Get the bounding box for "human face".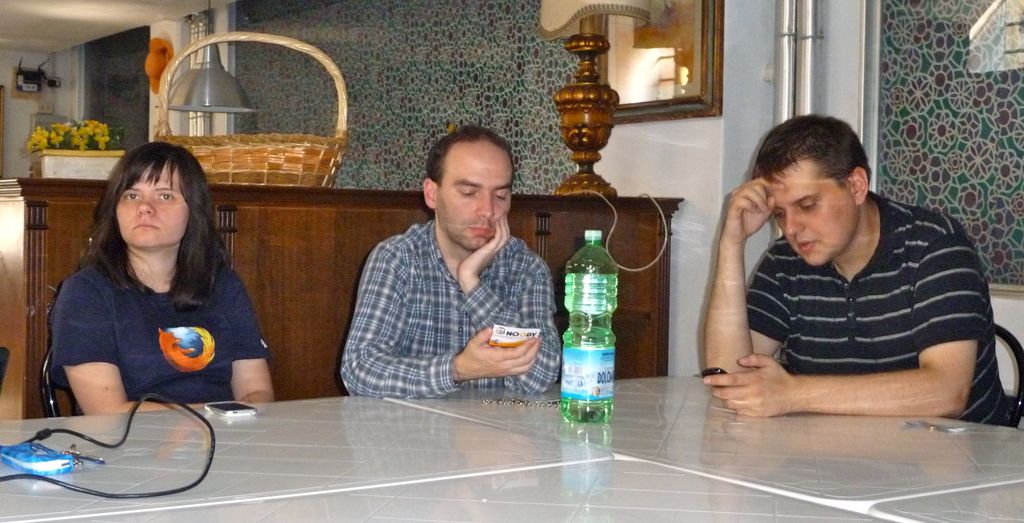
<bbox>115, 163, 191, 246</bbox>.
